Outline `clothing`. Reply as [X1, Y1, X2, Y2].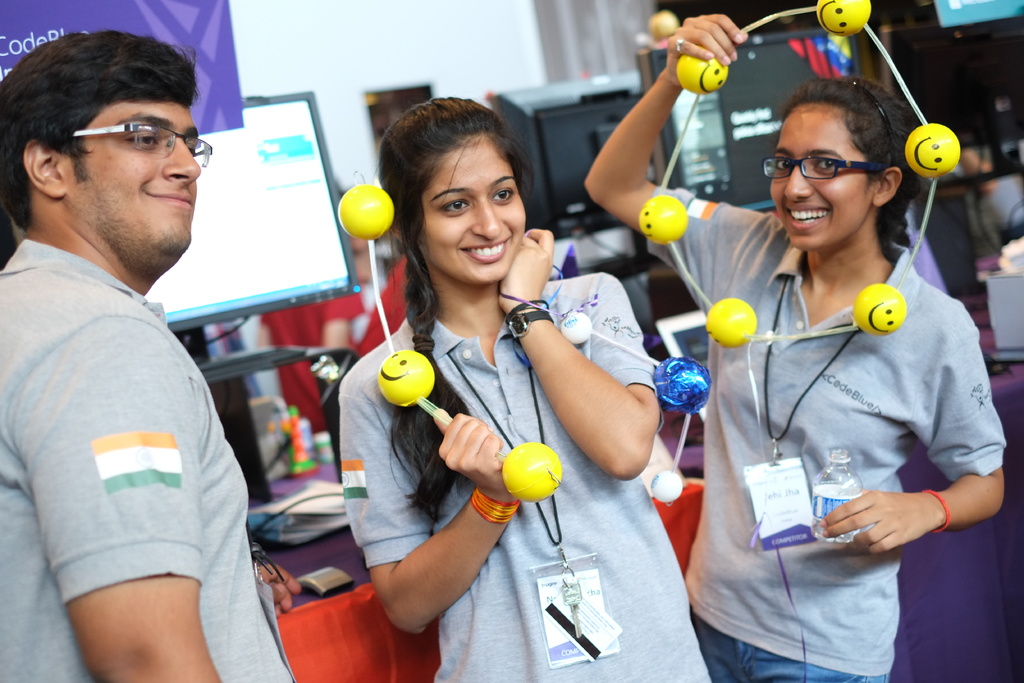
[16, 185, 268, 670].
